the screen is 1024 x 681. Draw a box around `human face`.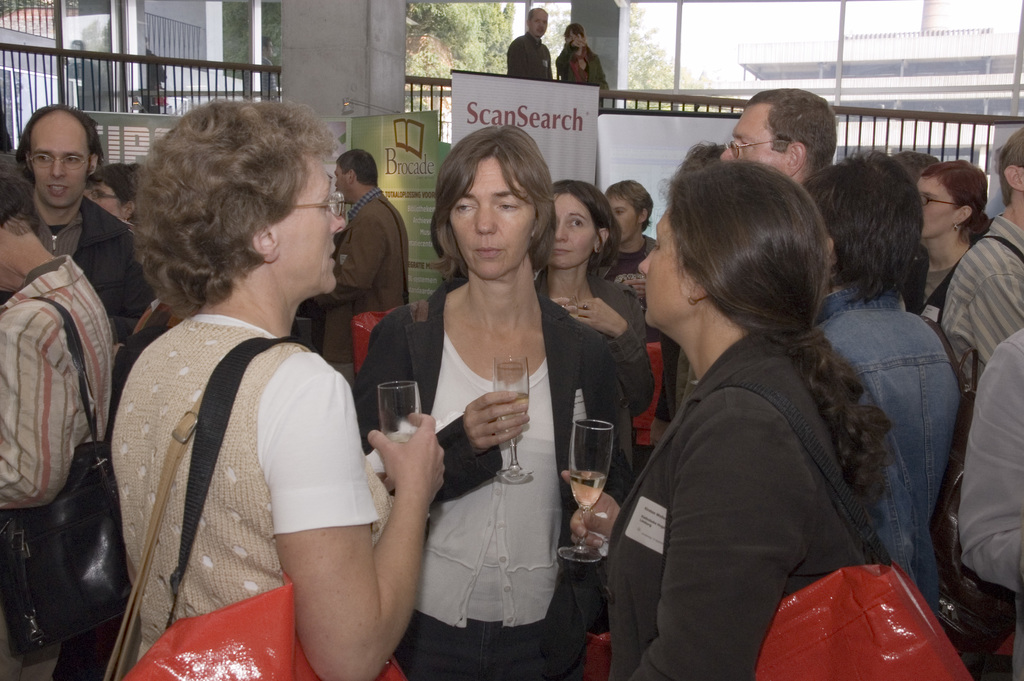
[640, 208, 689, 318].
